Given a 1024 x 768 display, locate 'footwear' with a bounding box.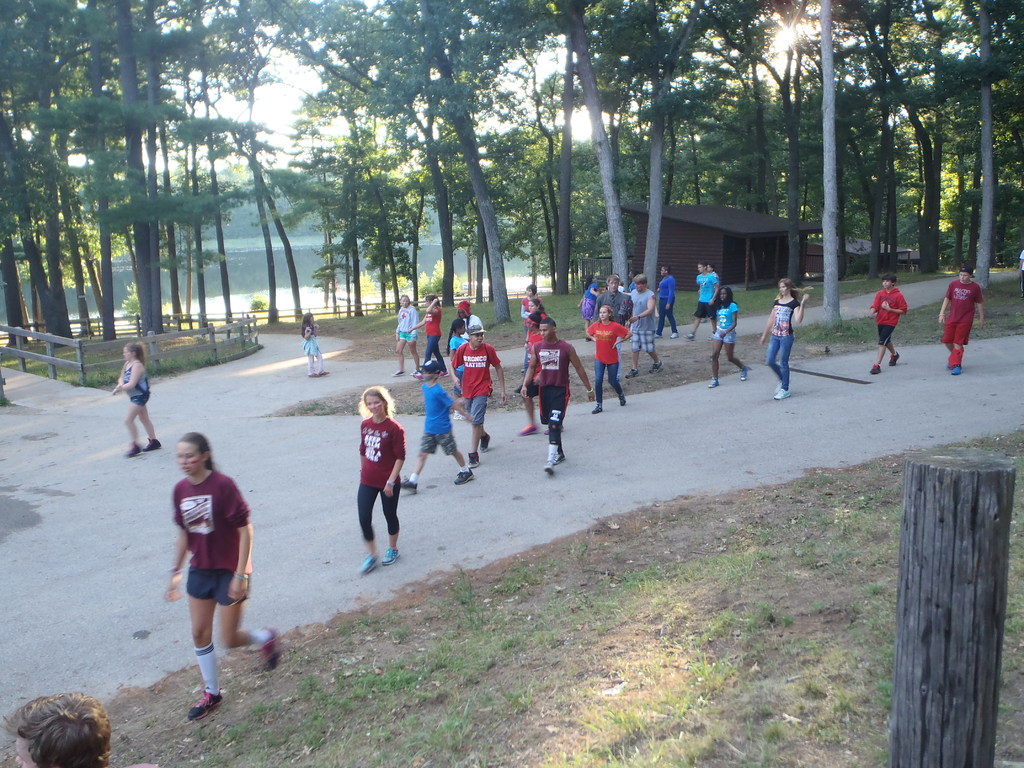
Located: Rect(650, 364, 663, 376).
